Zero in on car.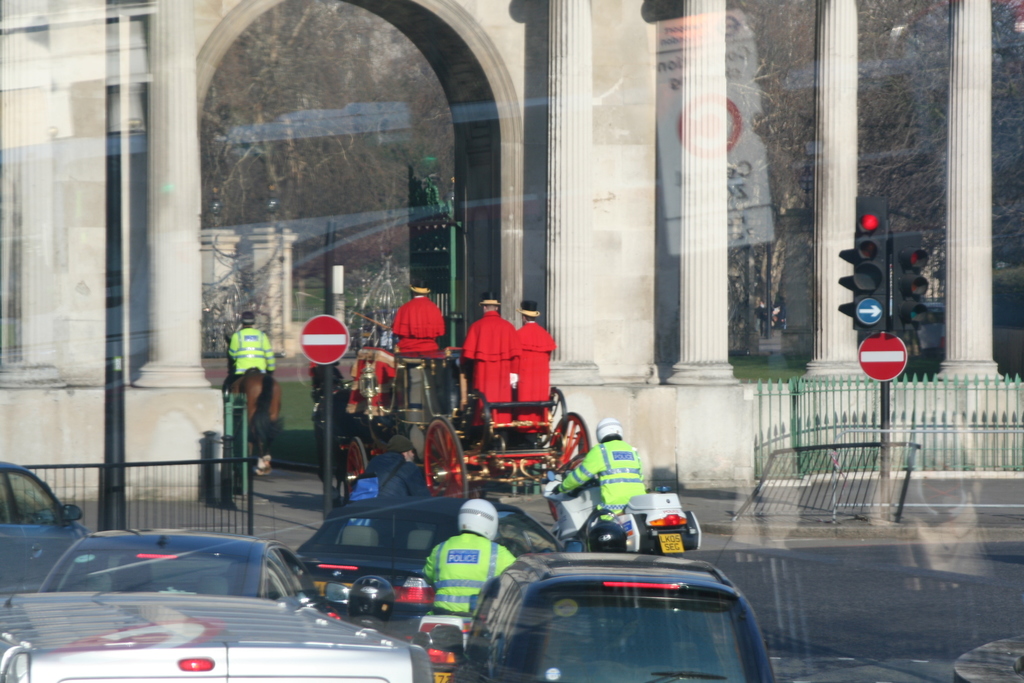
Zeroed in: <bbox>0, 458, 87, 591</bbox>.
